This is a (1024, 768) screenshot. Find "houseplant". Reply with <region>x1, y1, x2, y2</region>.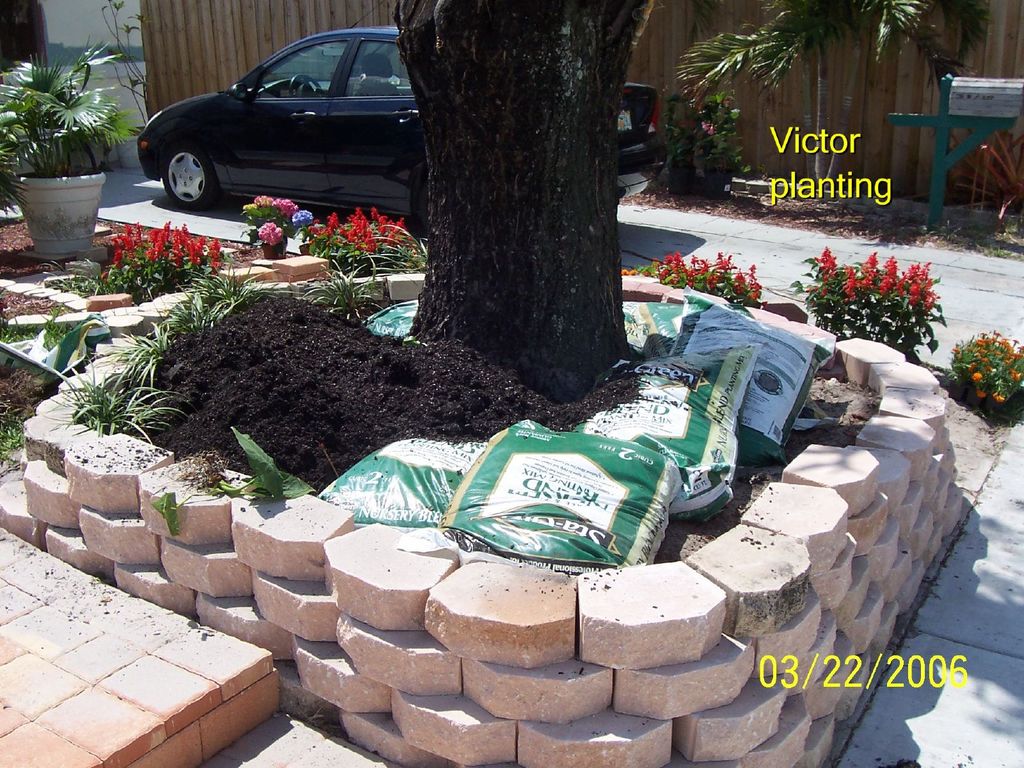
<region>664, 102, 706, 190</region>.
